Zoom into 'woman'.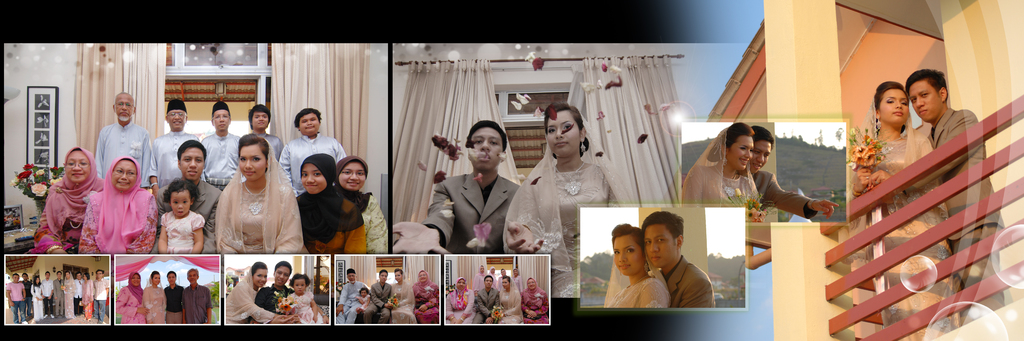
Zoom target: x1=410, y1=267, x2=444, y2=322.
